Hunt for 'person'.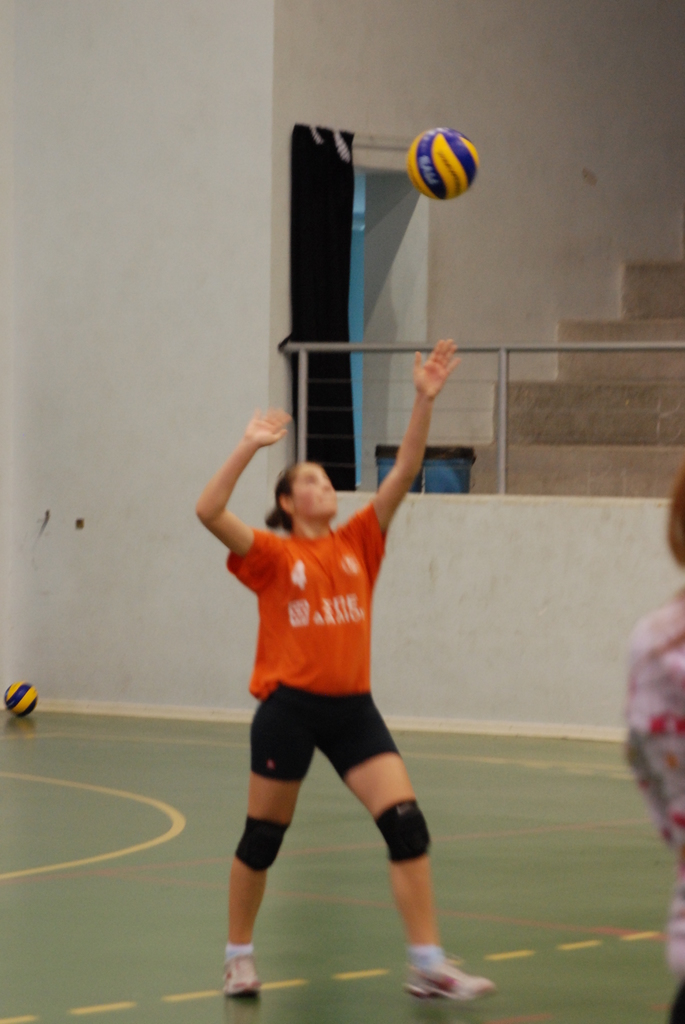
Hunted down at 188:335:498:1004.
